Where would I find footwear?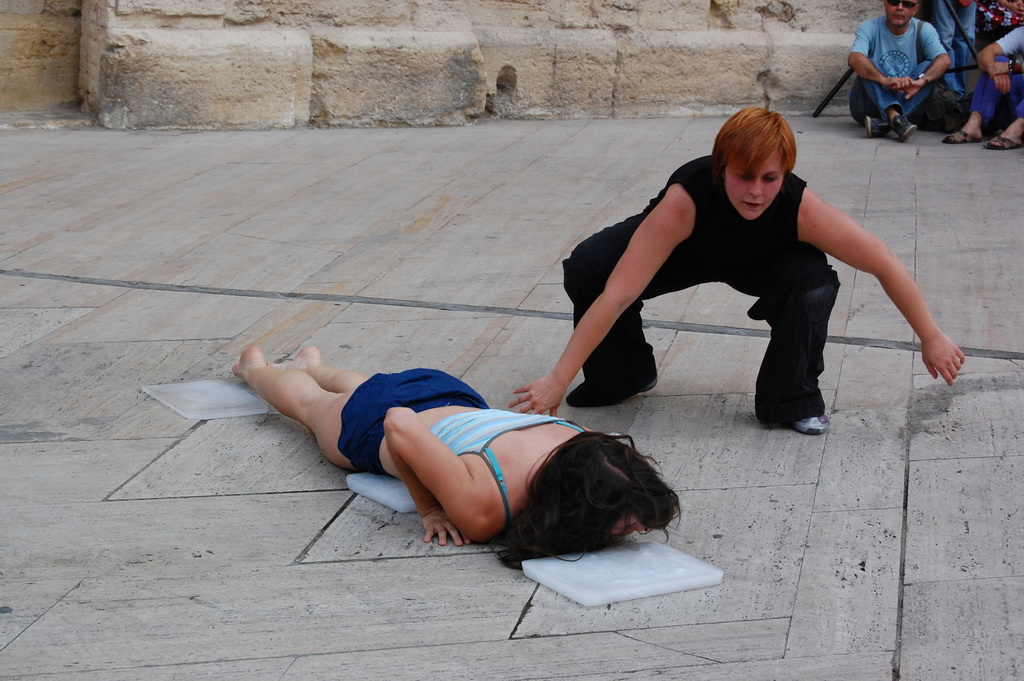
At x1=567 y1=378 x2=659 y2=407.
